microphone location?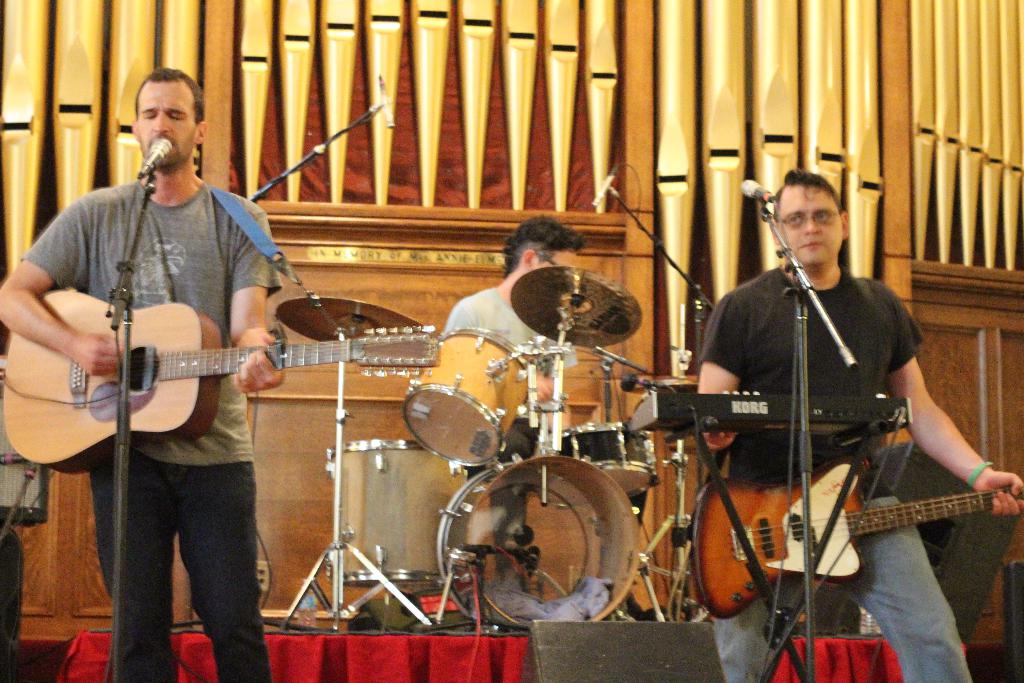
bbox(379, 78, 397, 129)
